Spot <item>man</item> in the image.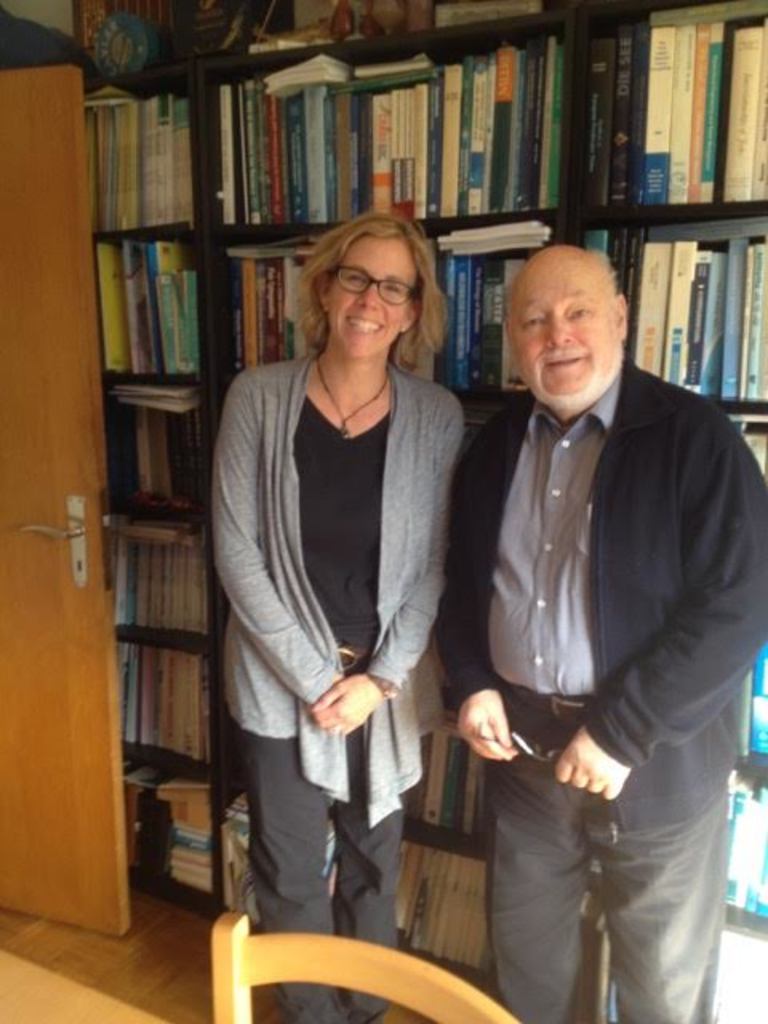
<item>man</item> found at 435, 250, 766, 1022.
